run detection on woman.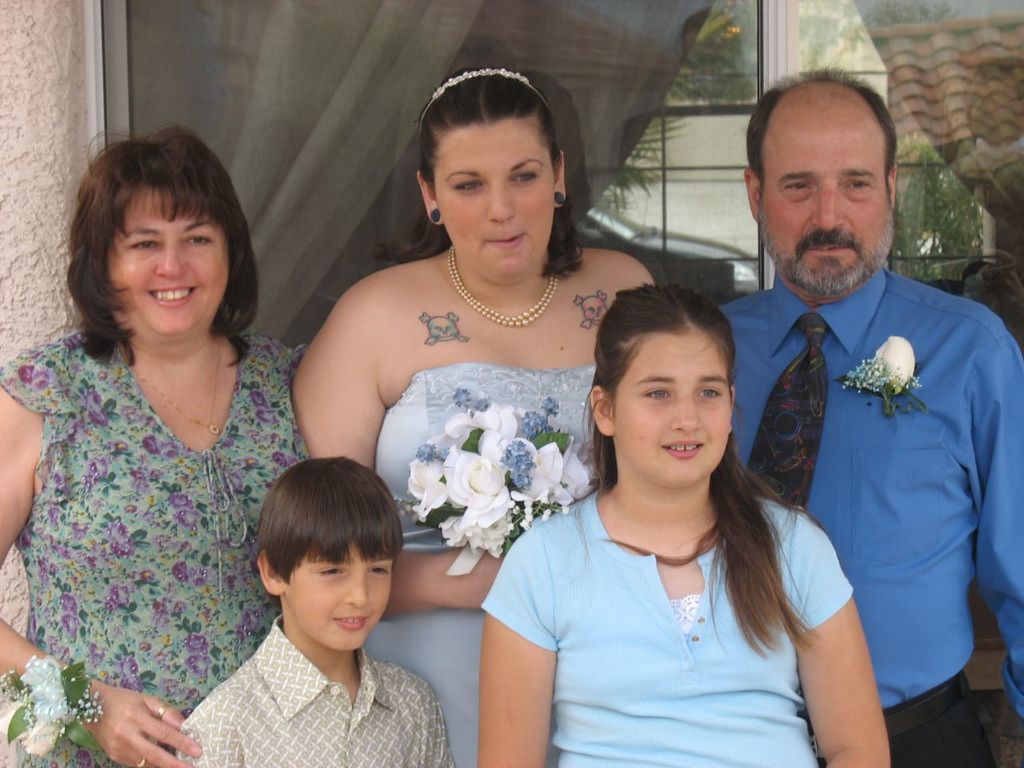
Result: pyautogui.locateOnScreen(290, 67, 661, 767).
